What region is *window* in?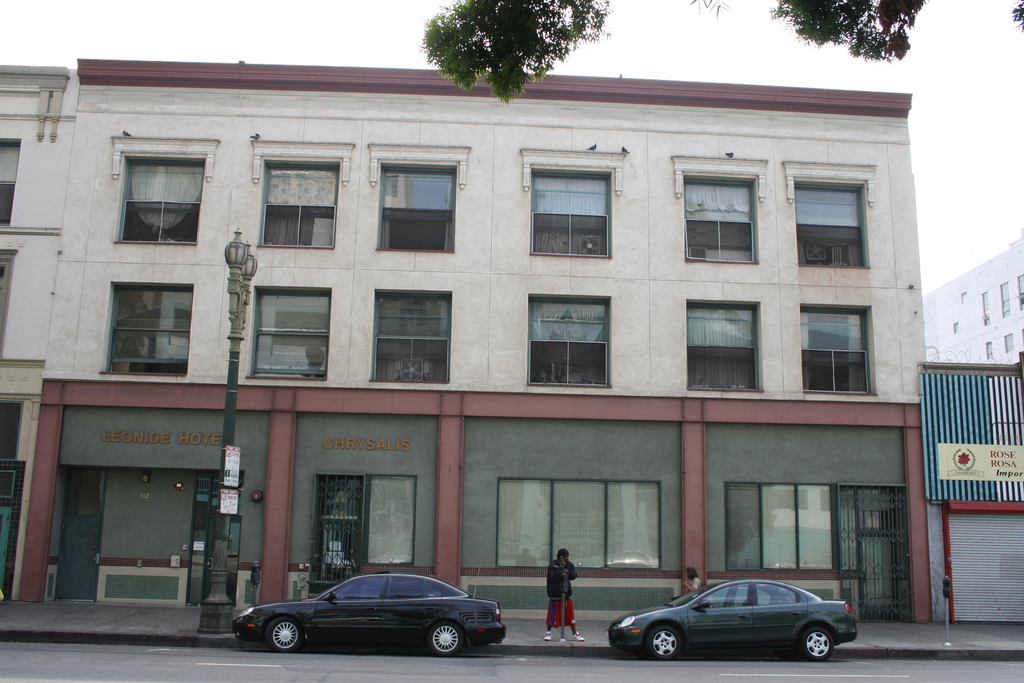
x1=531, y1=162, x2=619, y2=266.
